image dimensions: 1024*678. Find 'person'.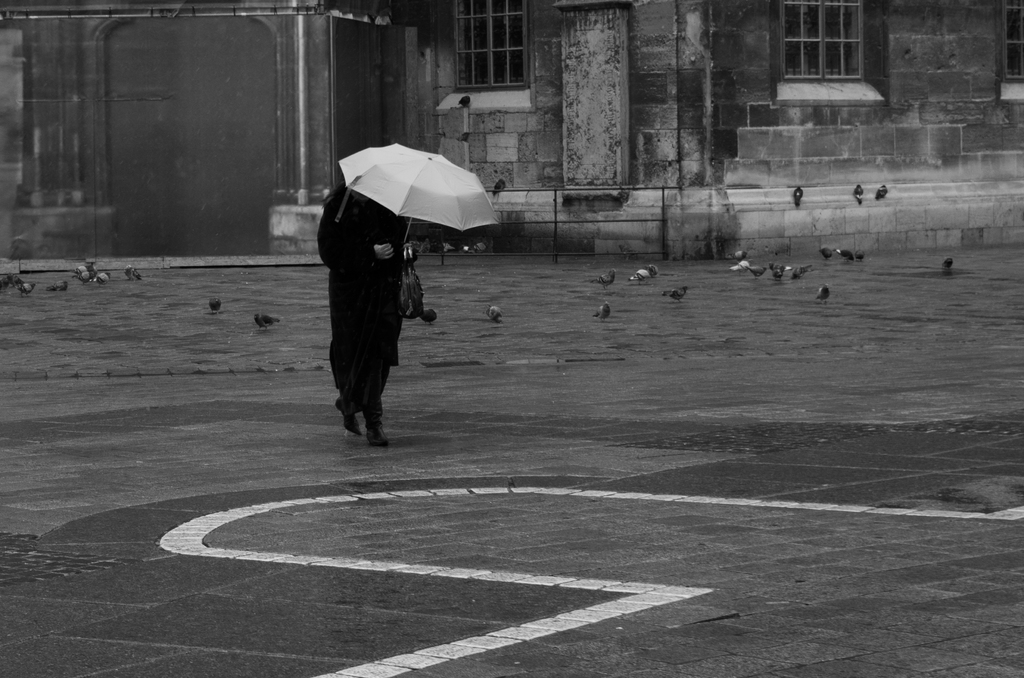
326:148:433:450.
